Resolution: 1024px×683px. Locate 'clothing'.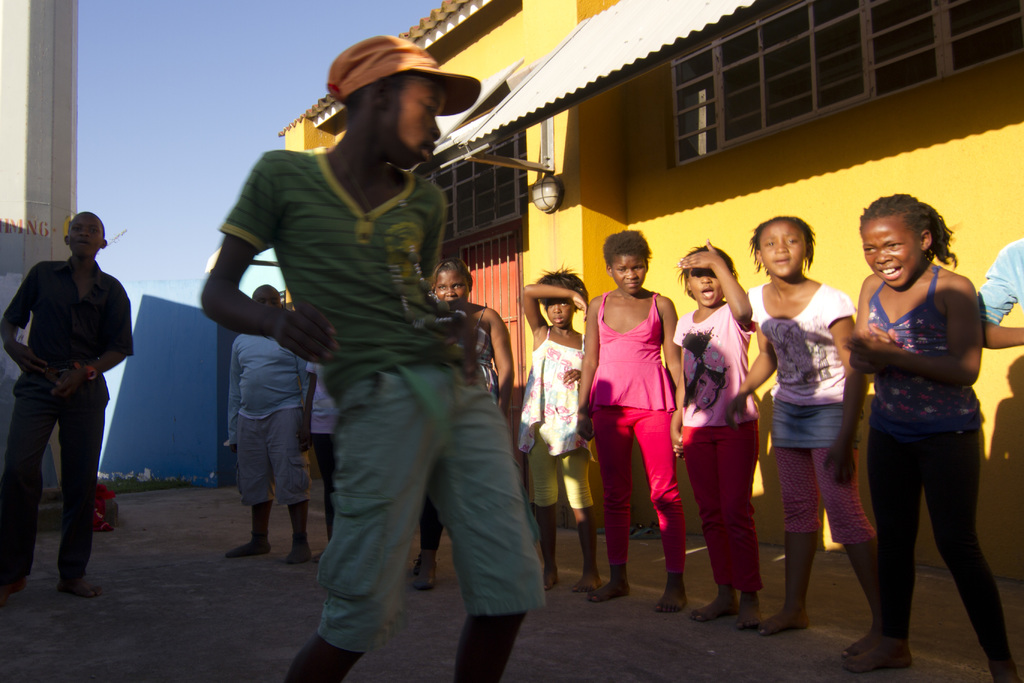
227/333/313/507.
